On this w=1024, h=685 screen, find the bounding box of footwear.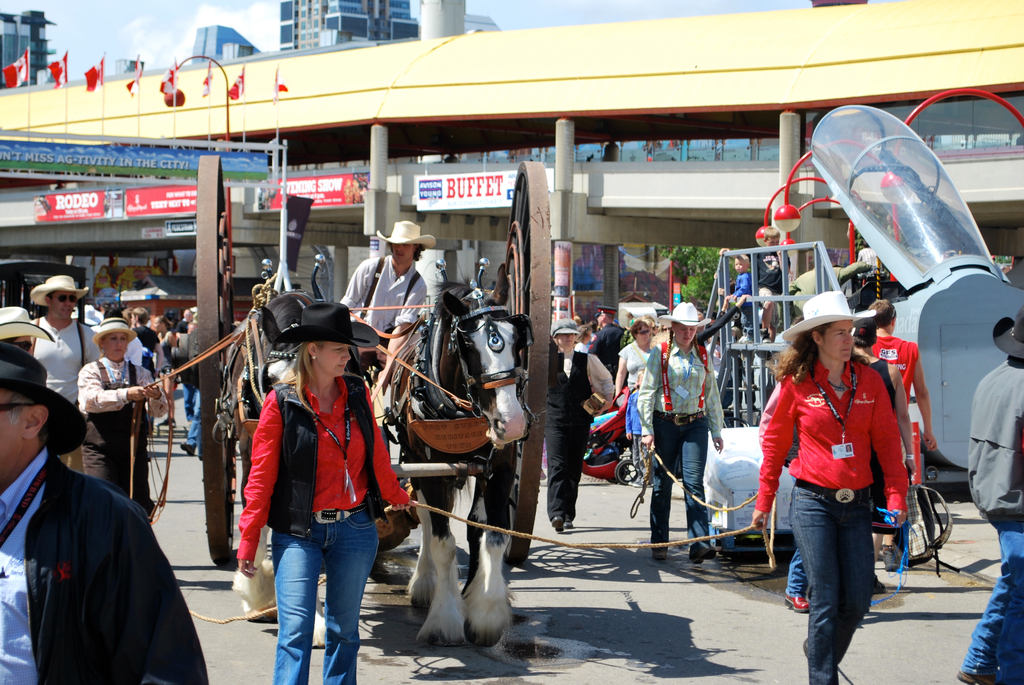
Bounding box: [550, 514, 561, 532].
